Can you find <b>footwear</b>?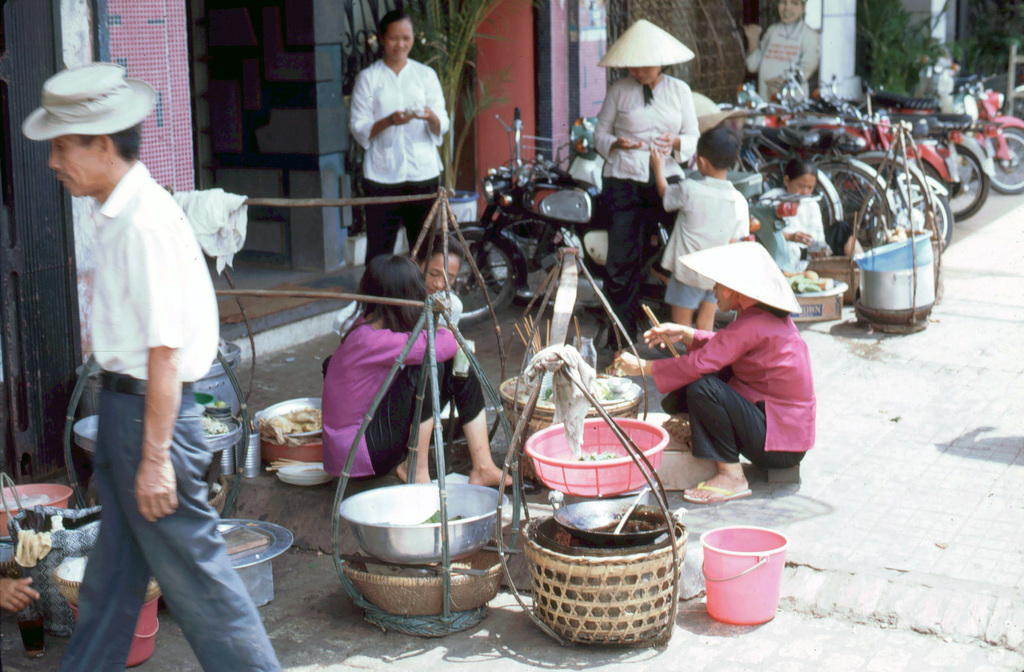
Yes, bounding box: (457,470,541,497).
